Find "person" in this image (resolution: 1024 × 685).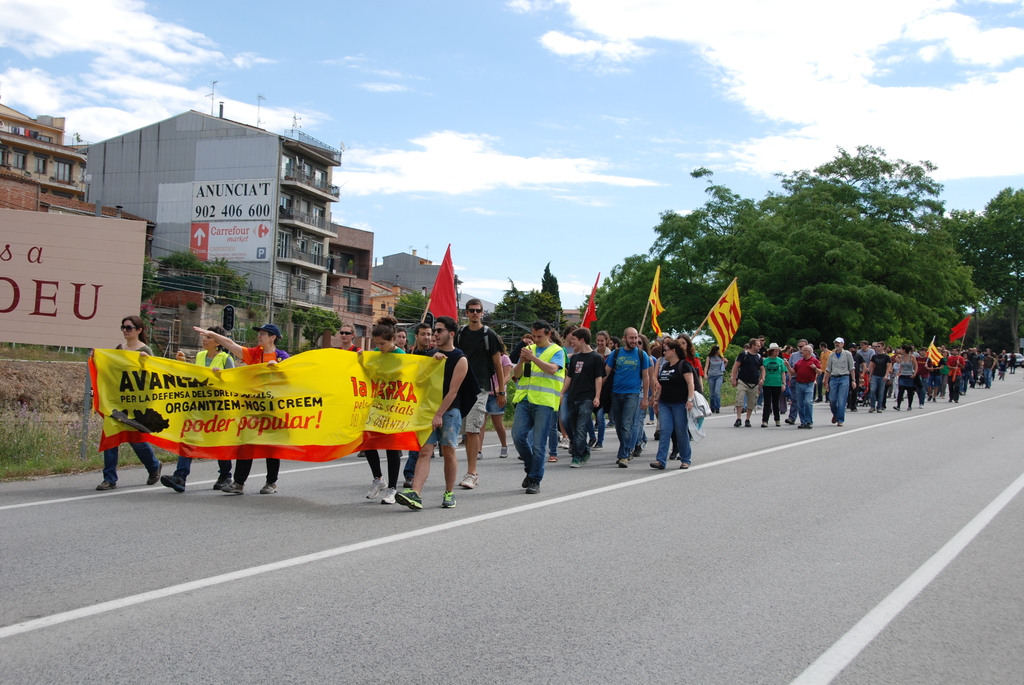
{"left": 730, "top": 337, "right": 769, "bottom": 428}.
